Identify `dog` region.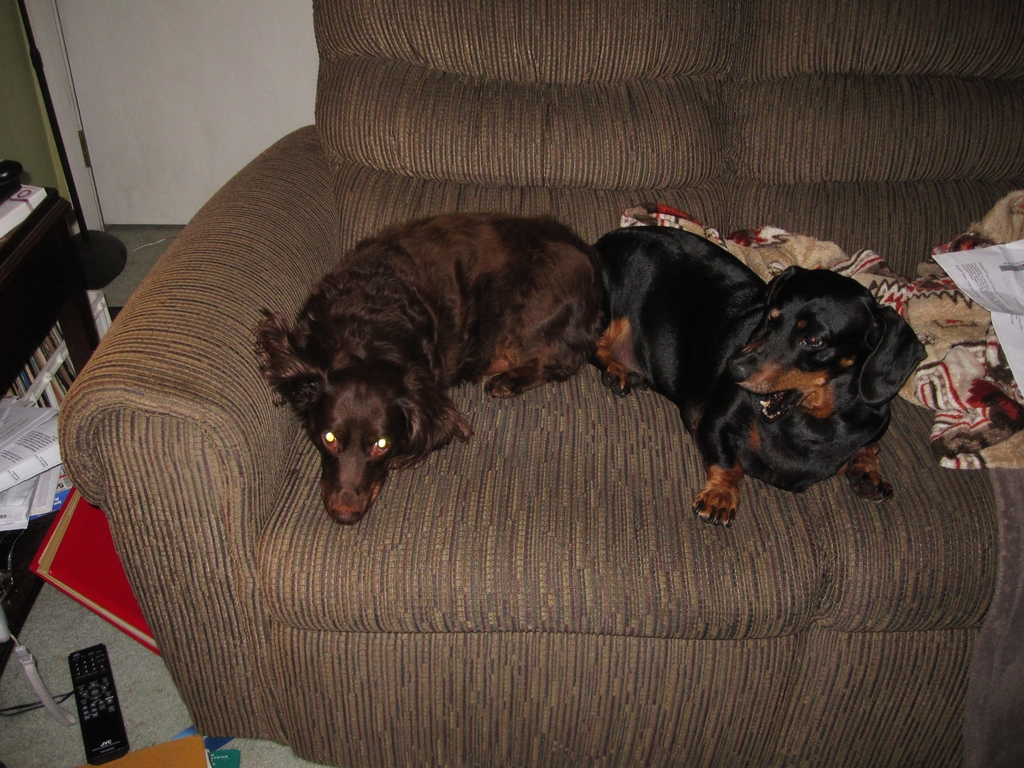
Region: bbox=(583, 226, 927, 531).
